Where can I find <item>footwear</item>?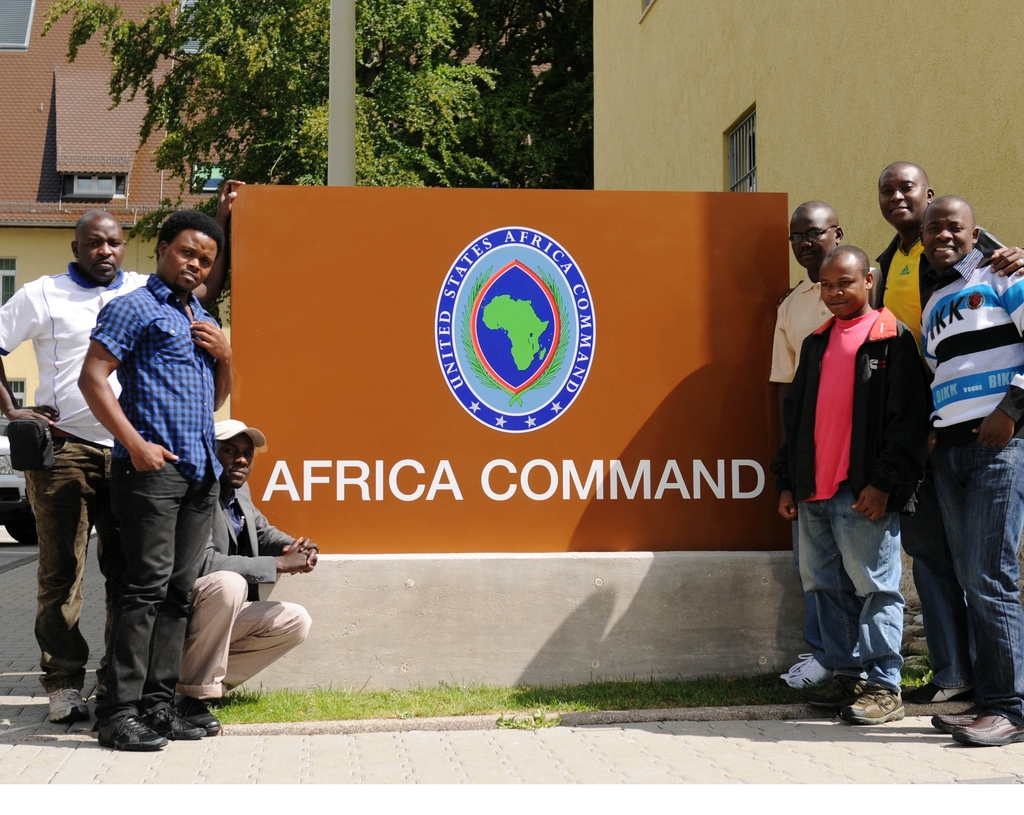
You can find it at <bbox>53, 688, 91, 720</bbox>.
